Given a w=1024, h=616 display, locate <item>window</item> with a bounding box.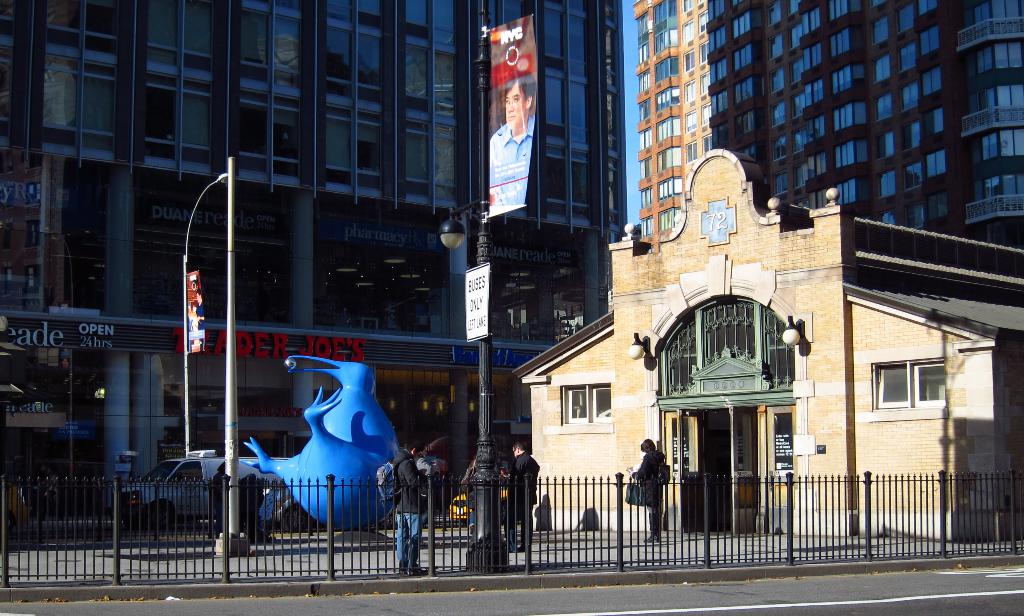
Located: region(742, 50, 753, 67).
